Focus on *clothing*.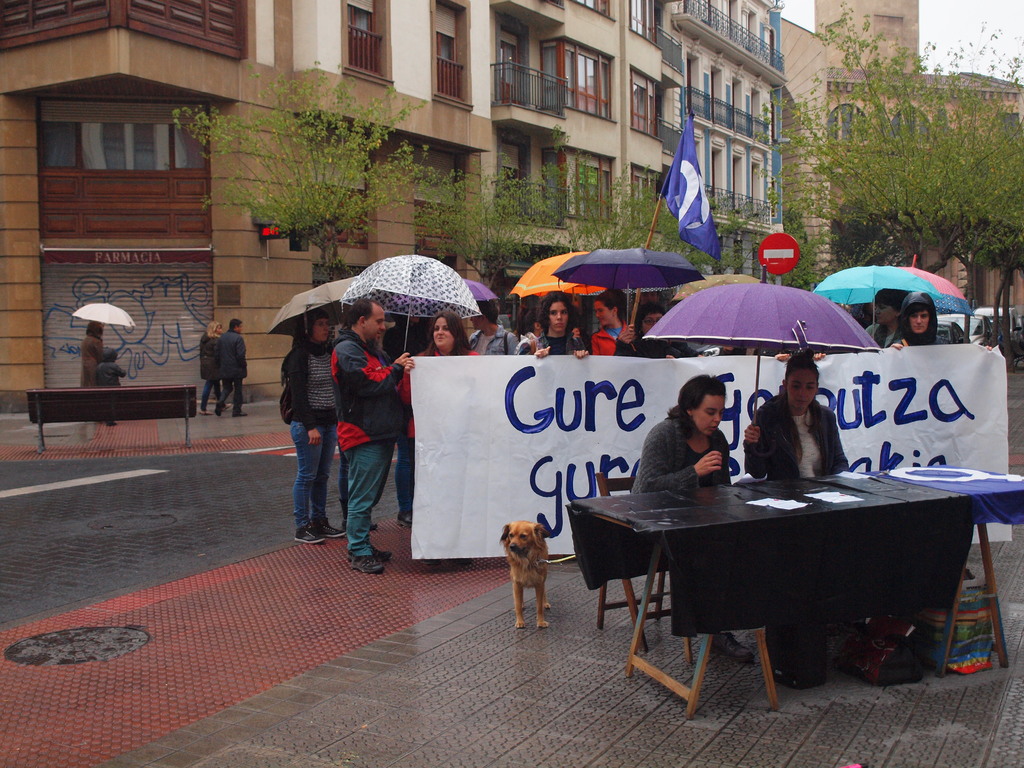
Focused at {"x1": 327, "y1": 341, "x2": 405, "y2": 579}.
